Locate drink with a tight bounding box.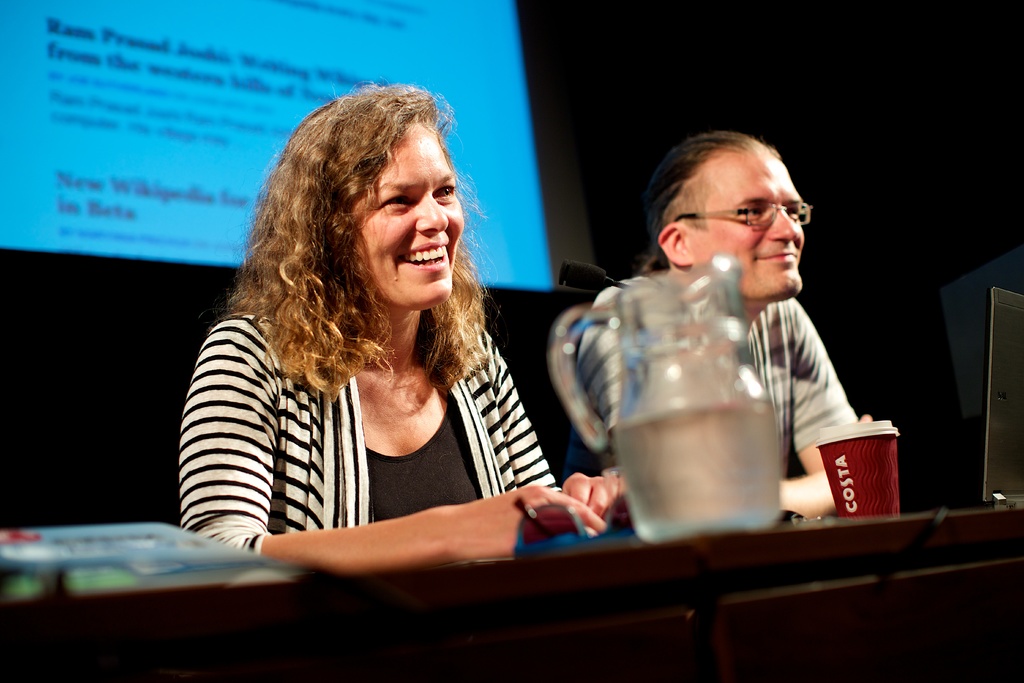
548, 262, 752, 530.
